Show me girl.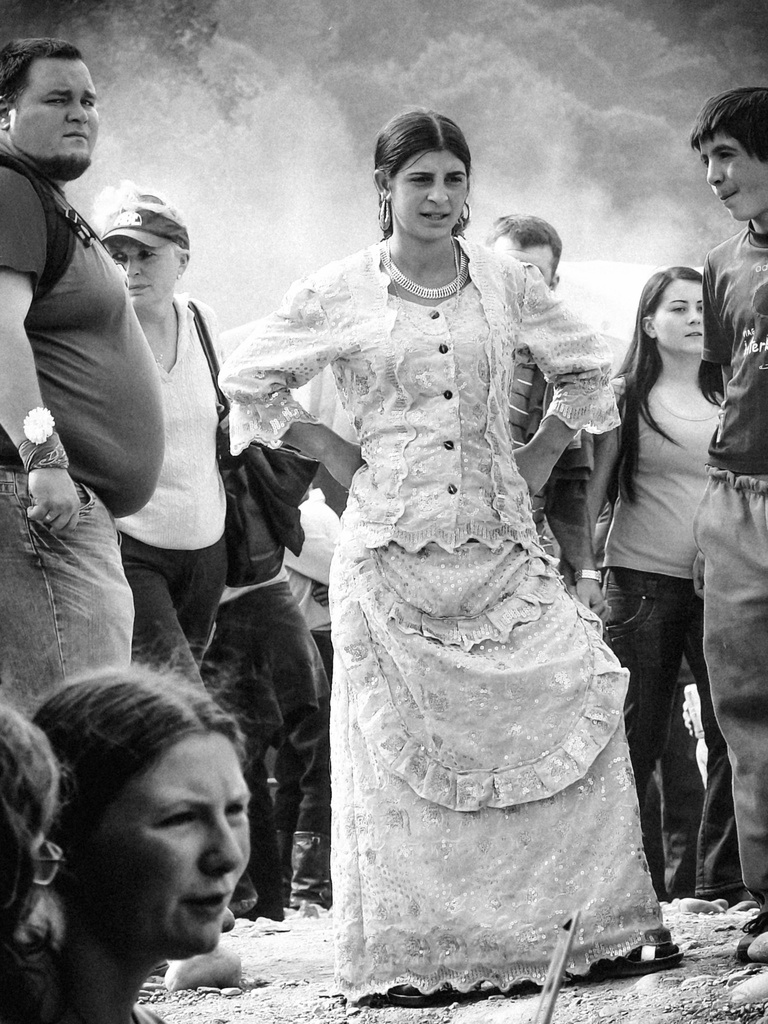
girl is here: x1=209 y1=111 x2=614 y2=993.
